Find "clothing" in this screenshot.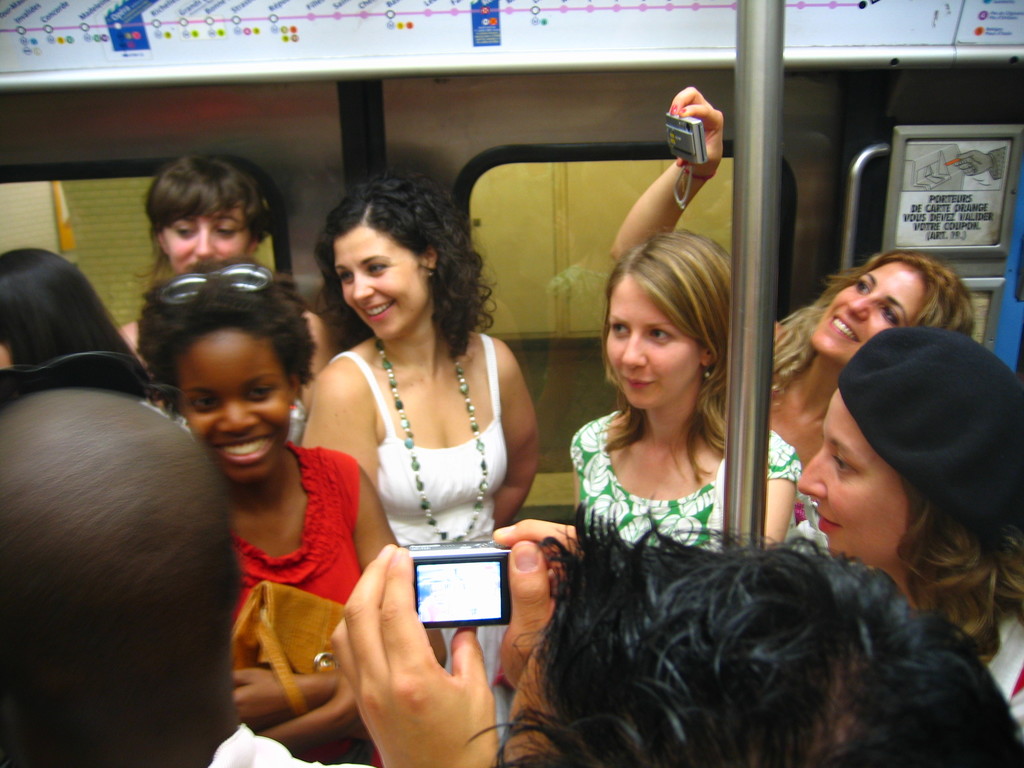
The bounding box for "clothing" is select_region(793, 522, 1023, 753).
